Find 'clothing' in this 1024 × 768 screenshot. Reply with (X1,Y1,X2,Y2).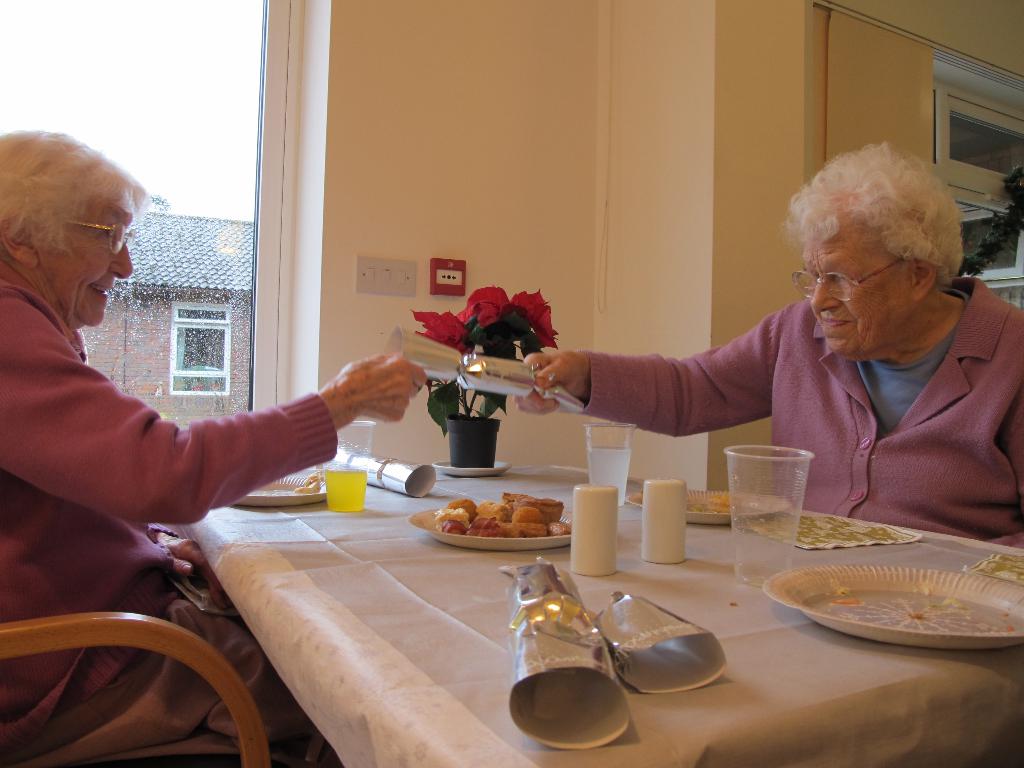
(0,254,344,756).
